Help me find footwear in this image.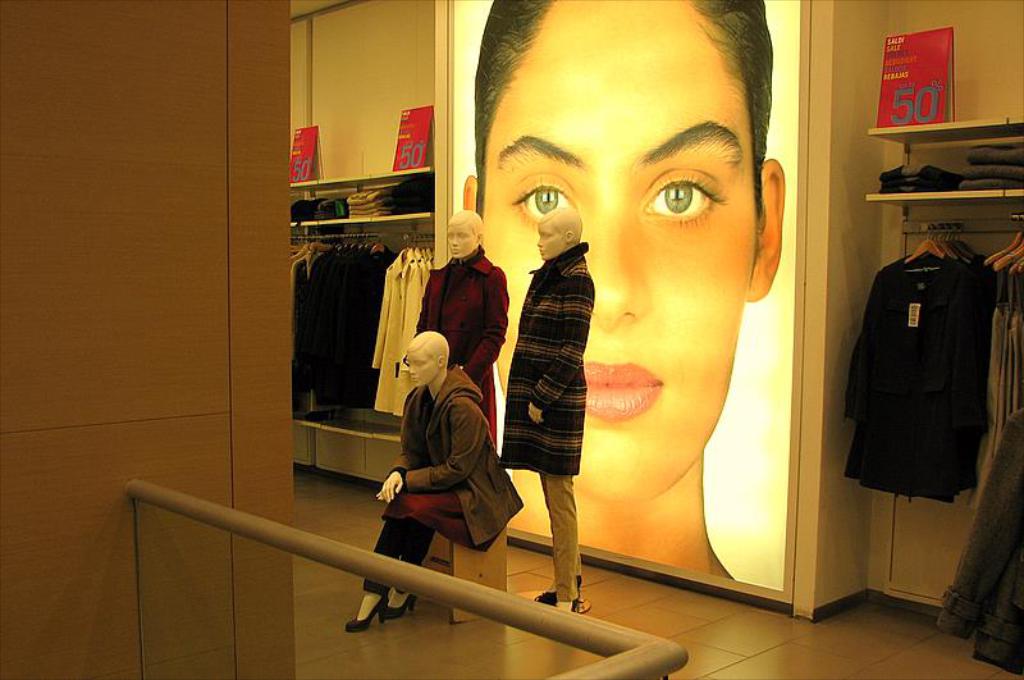
Found it: 348, 595, 387, 634.
